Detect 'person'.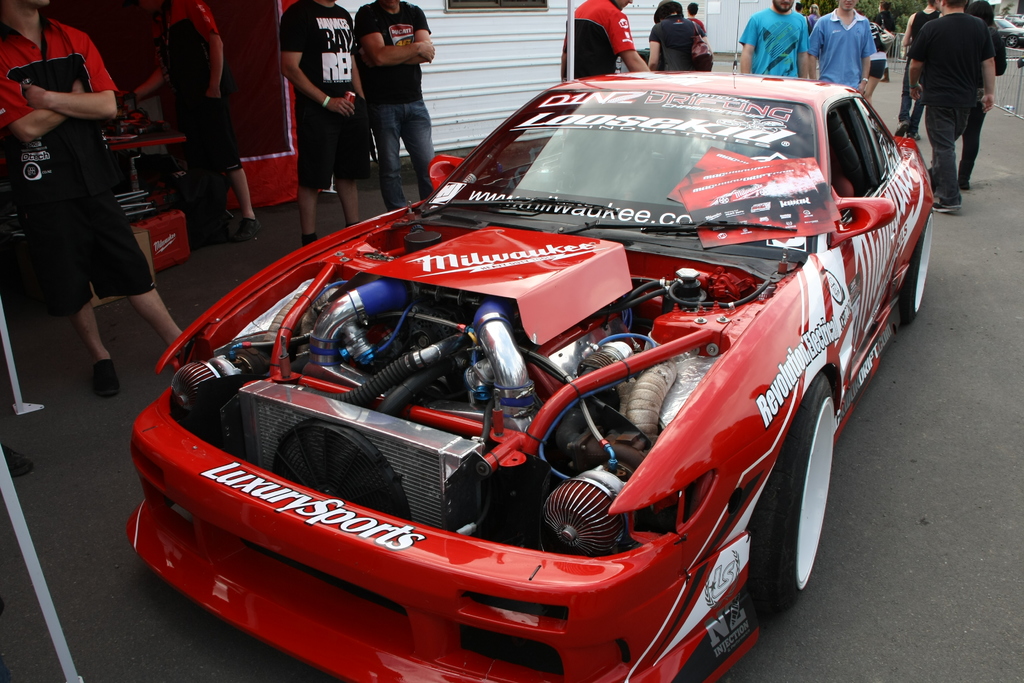
Detected at locate(275, 0, 367, 244).
